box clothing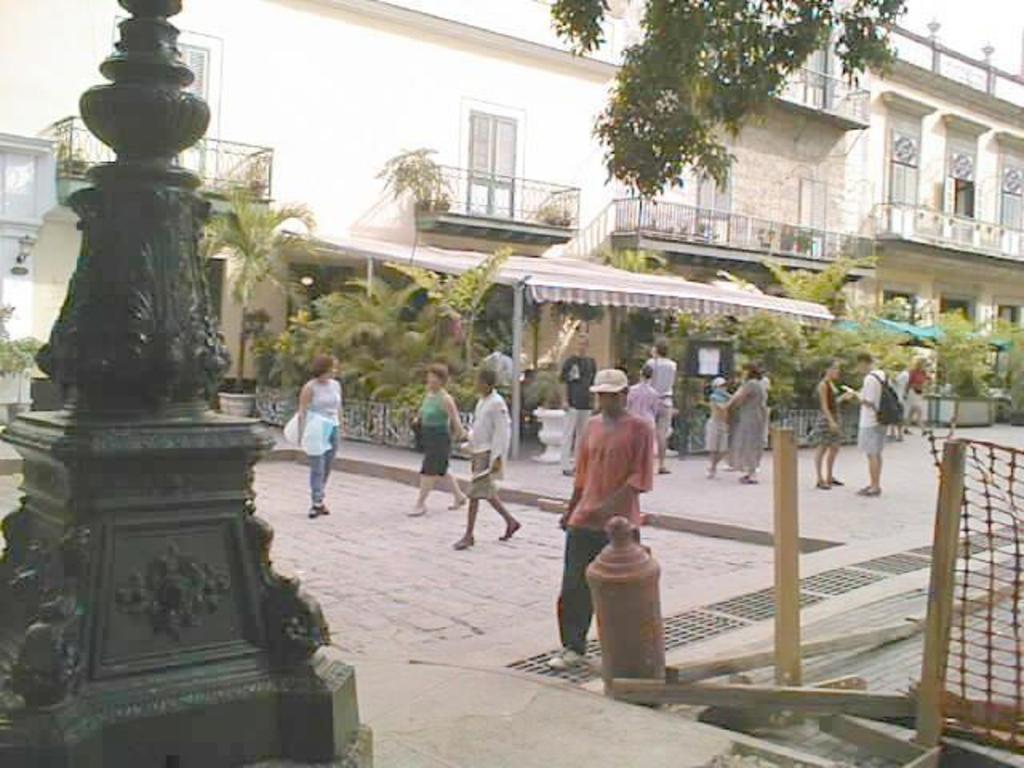
(418, 379, 451, 477)
